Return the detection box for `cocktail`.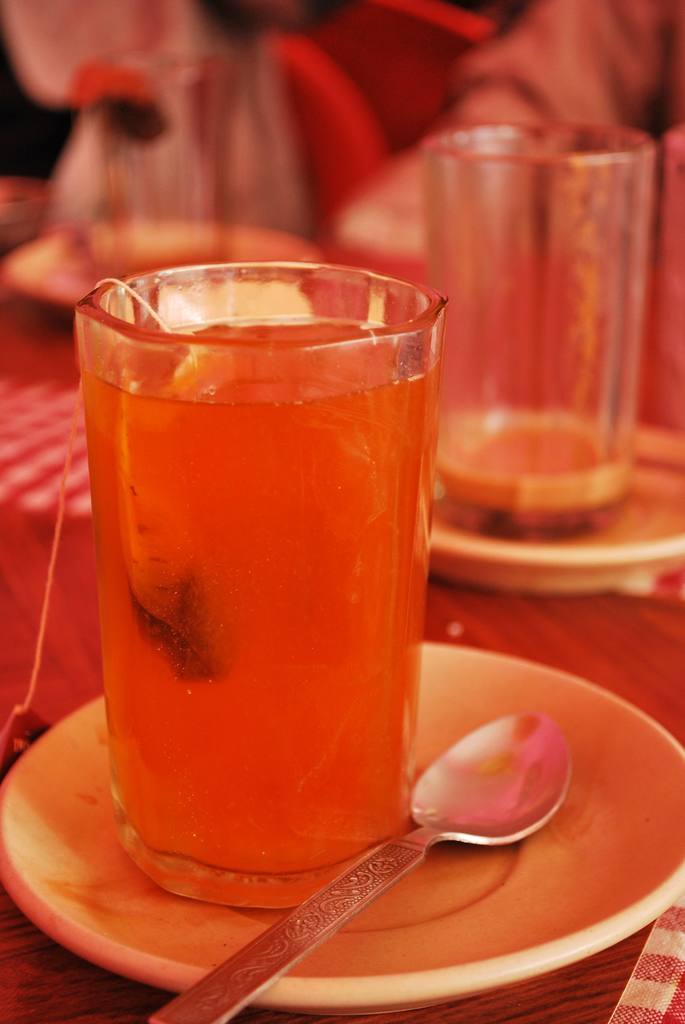
BBox(56, 202, 480, 884).
